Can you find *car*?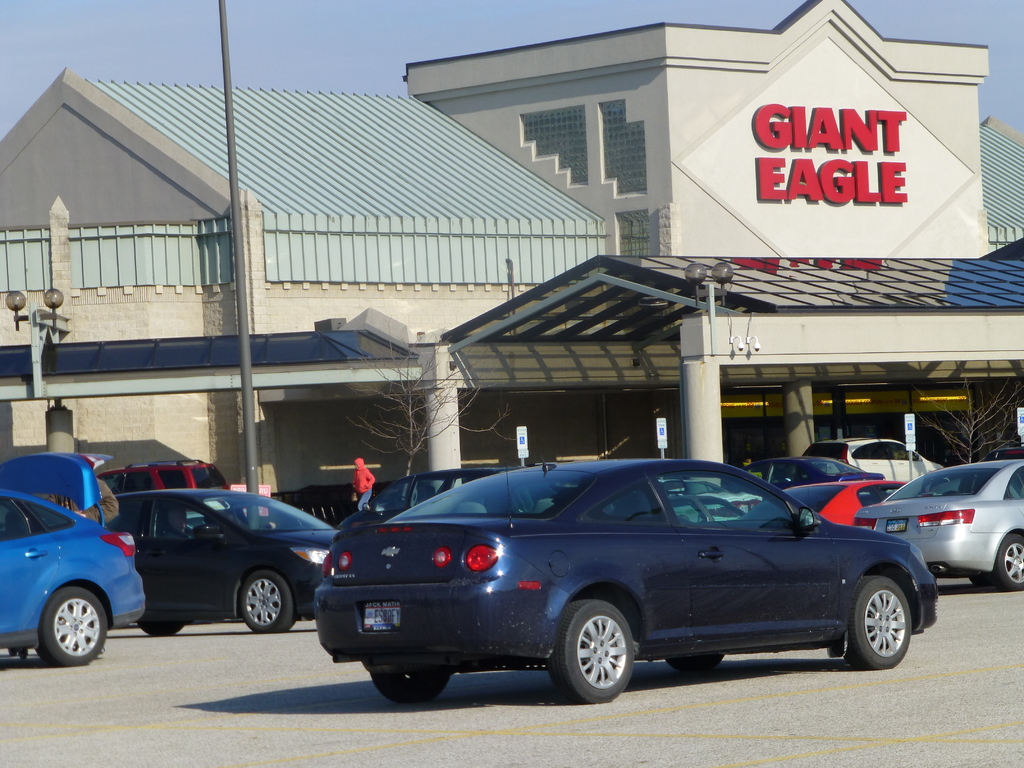
Yes, bounding box: x1=743 y1=480 x2=903 y2=526.
